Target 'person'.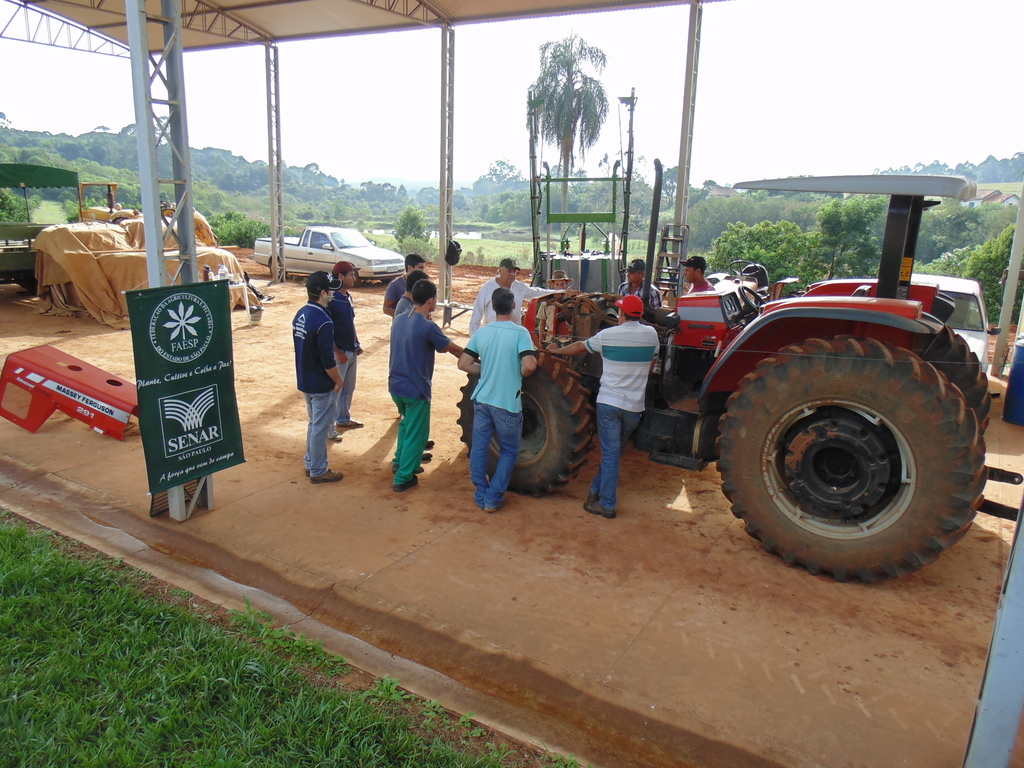
Target region: [390, 278, 469, 487].
